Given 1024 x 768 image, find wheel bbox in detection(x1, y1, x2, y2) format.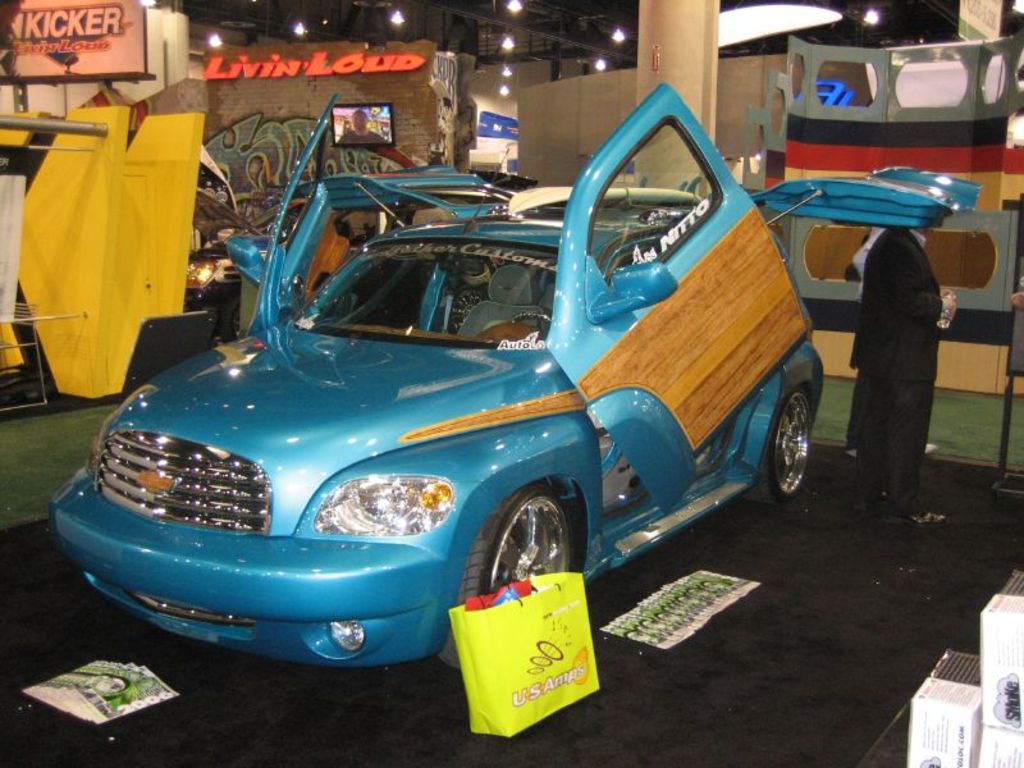
detection(753, 378, 822, 518).
